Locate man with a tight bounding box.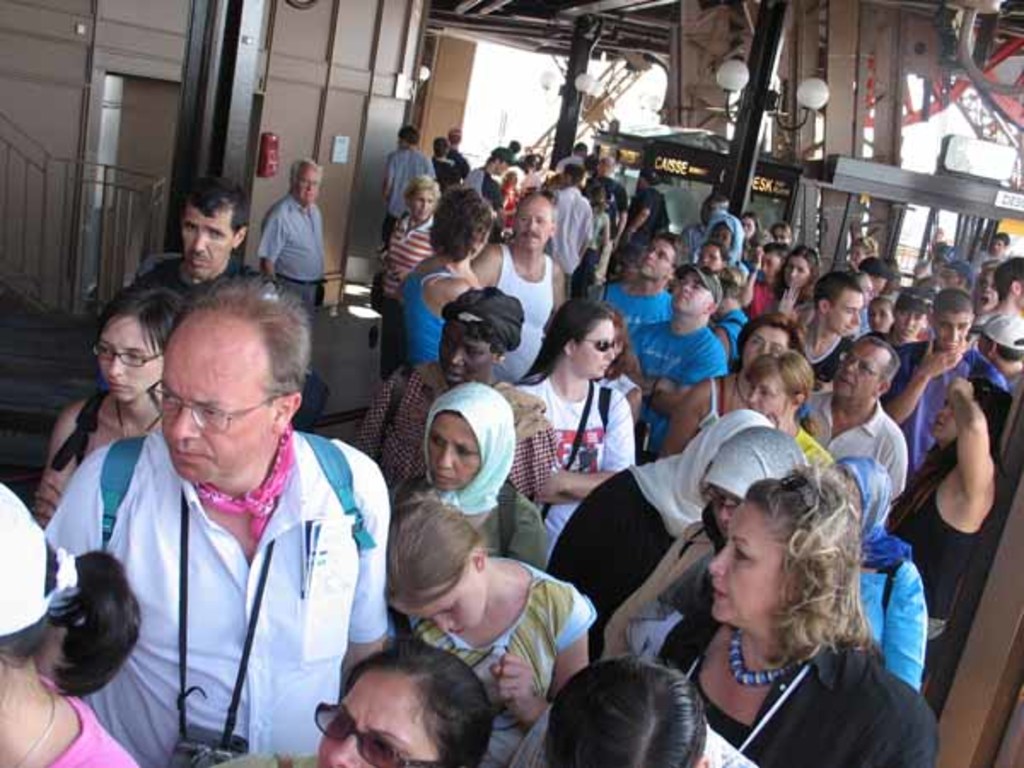
625,172,664,242.
